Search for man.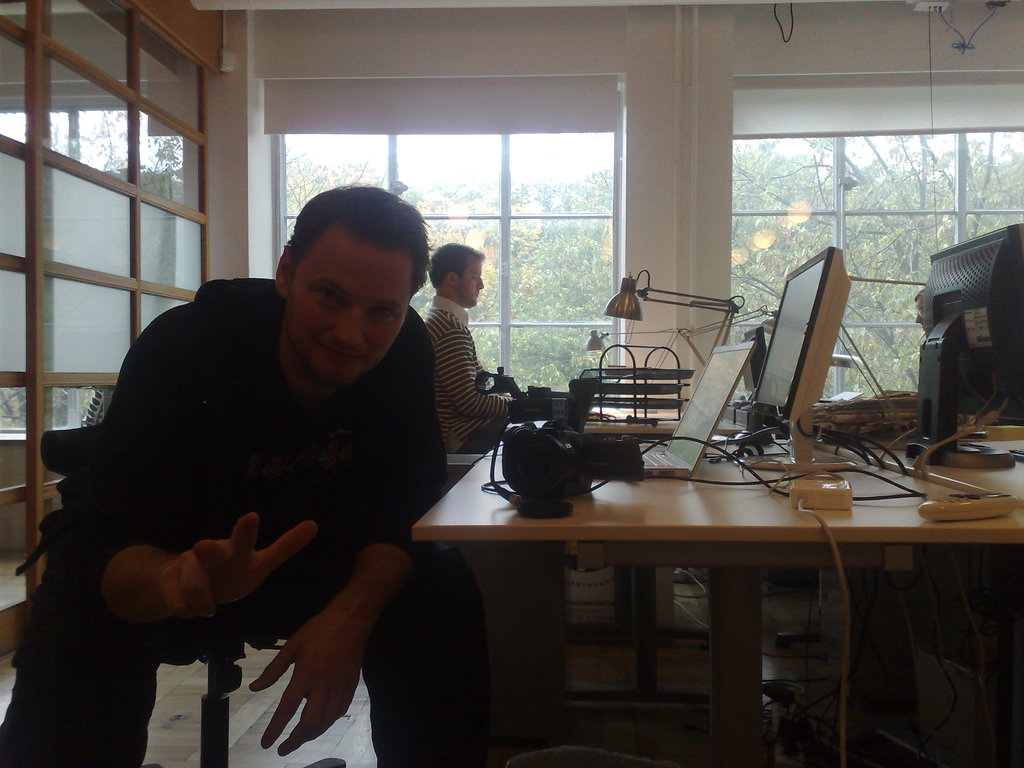
Found at rect(0, 180, 447, 767).
